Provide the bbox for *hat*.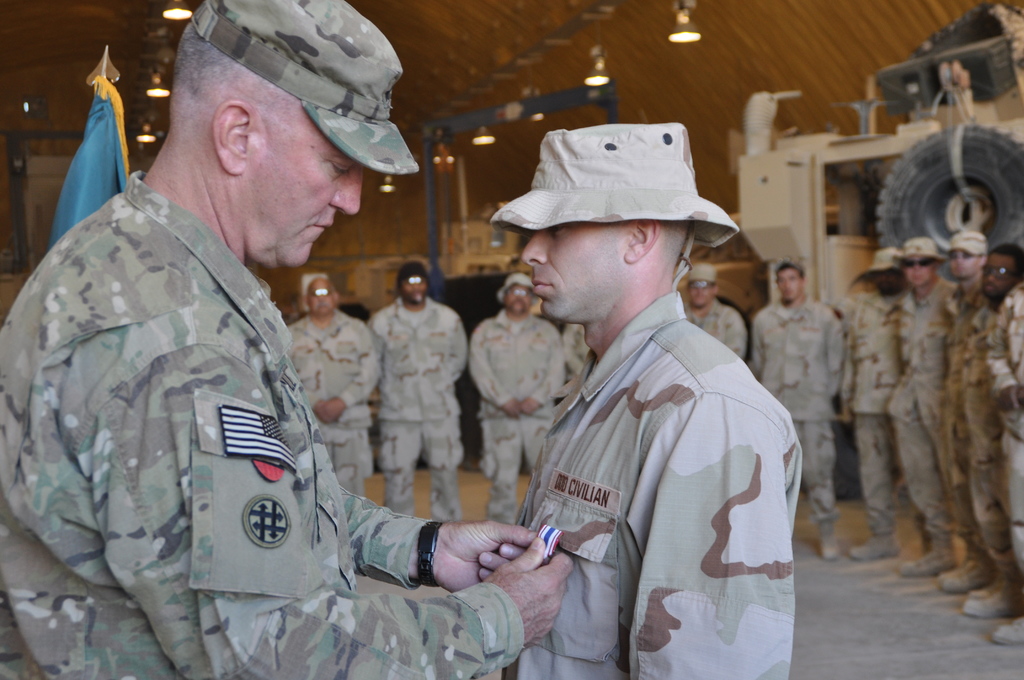
<bbox>891, 235, 945, 266</bbox>.
